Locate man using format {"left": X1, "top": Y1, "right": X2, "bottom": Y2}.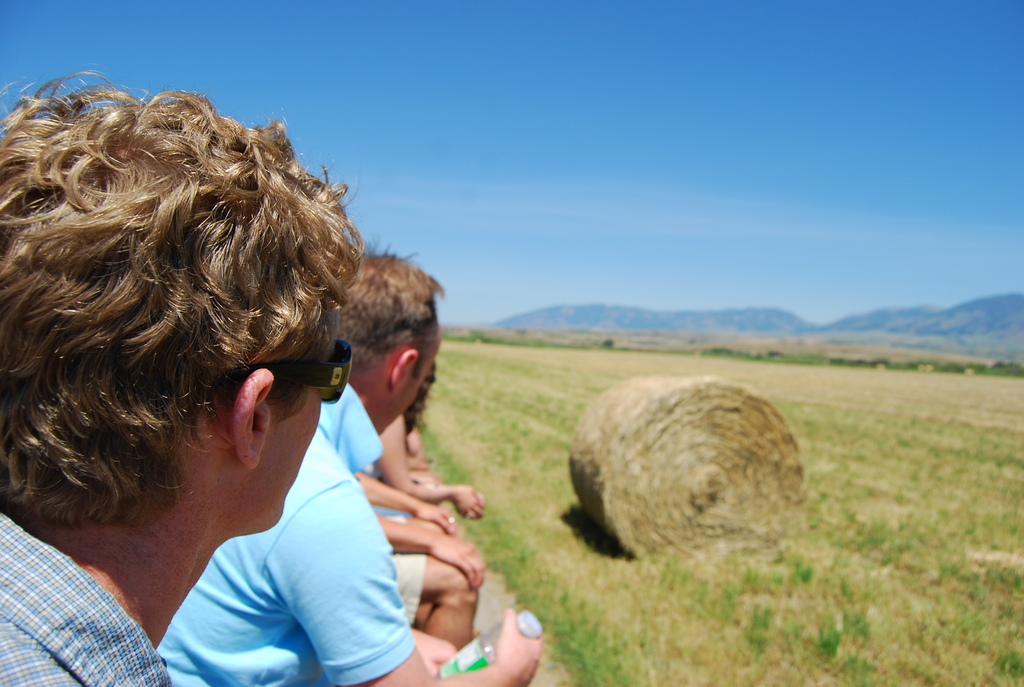
{"left": 155, "top": 241, "right": 541, "bottom": 686}.
